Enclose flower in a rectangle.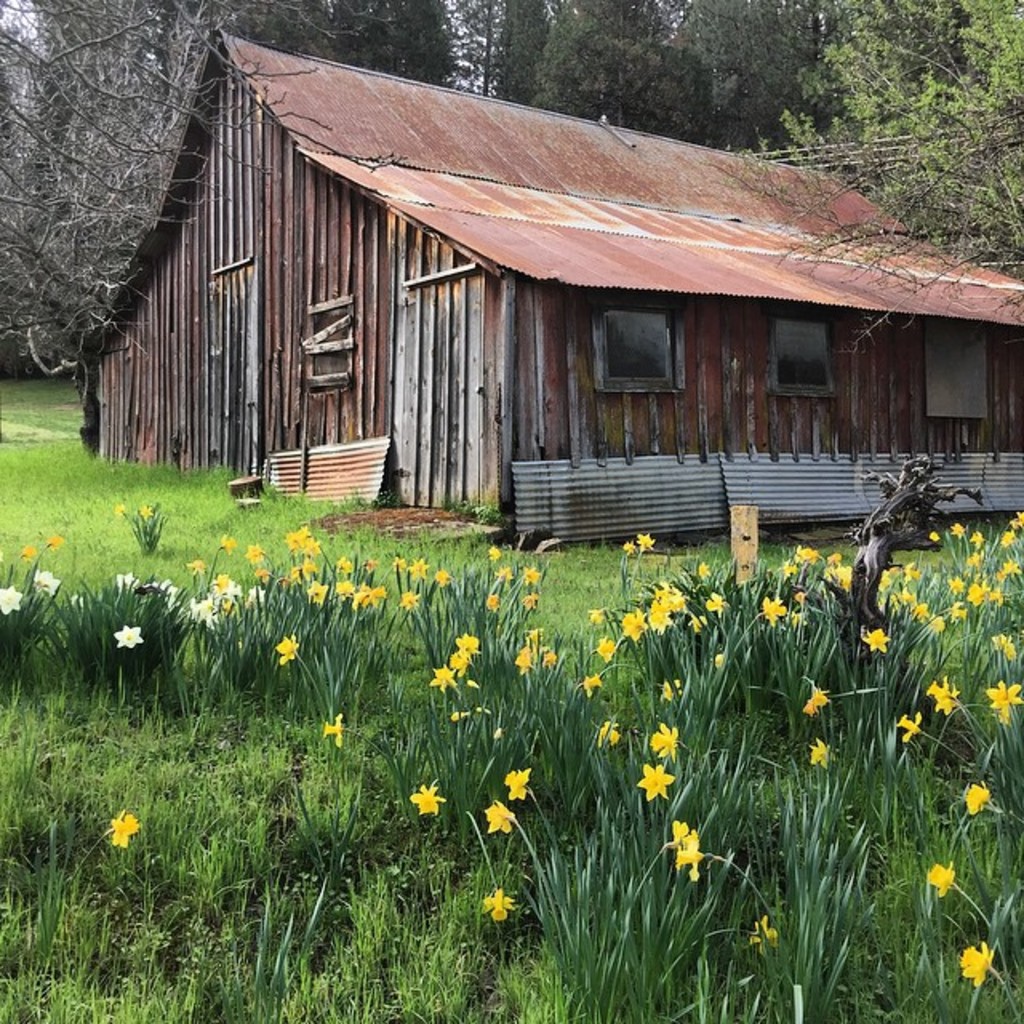
[635,536,656,552].
